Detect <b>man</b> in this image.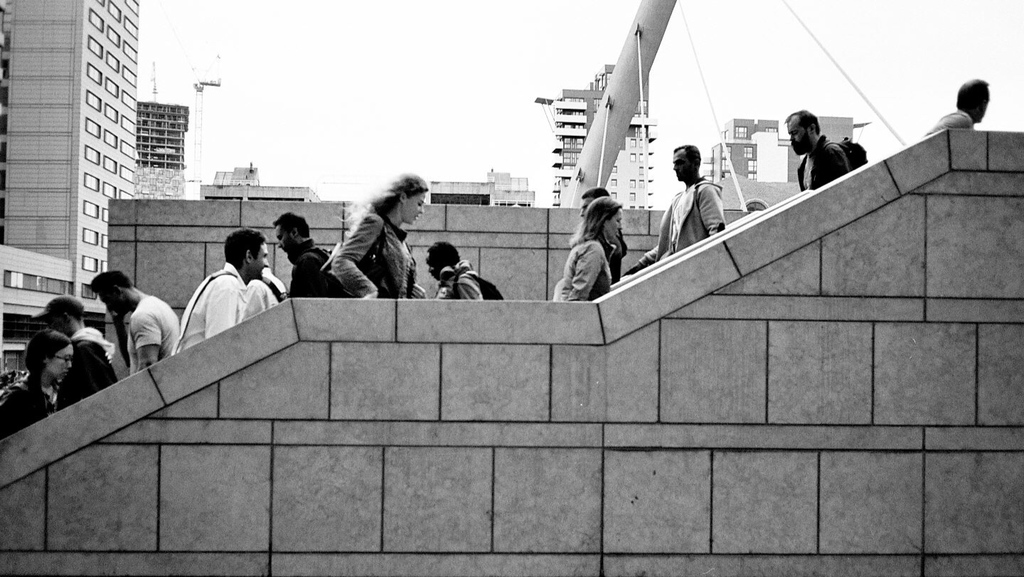
Detection: [273,213,340,302].
